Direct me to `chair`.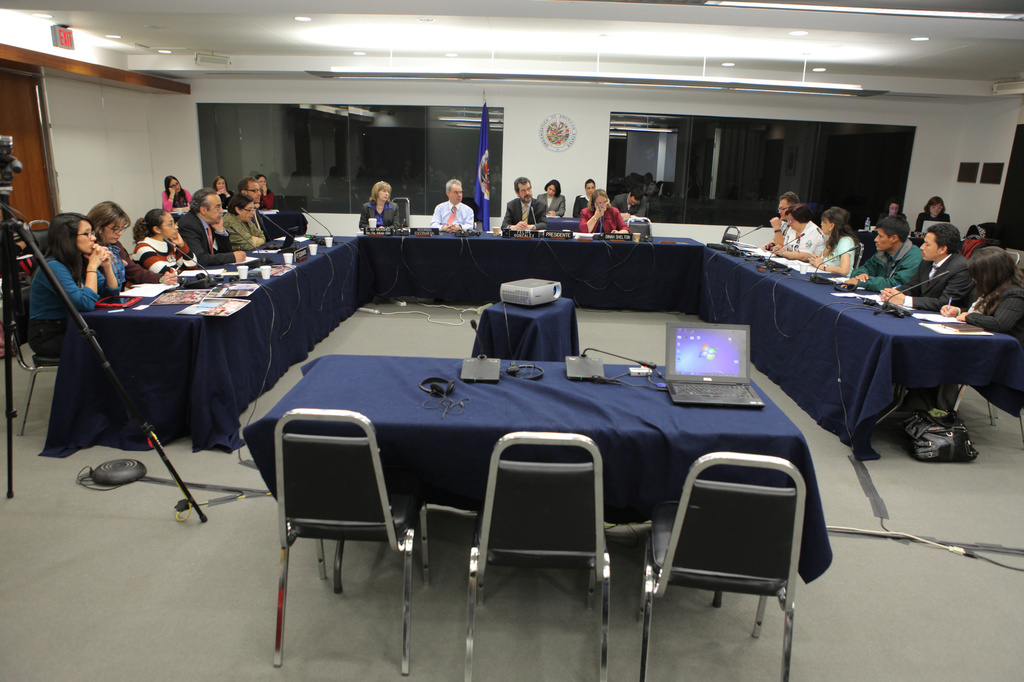
Direction: {"x1": 722, "y1": 224, "x2": 740, "y2": 246}.
